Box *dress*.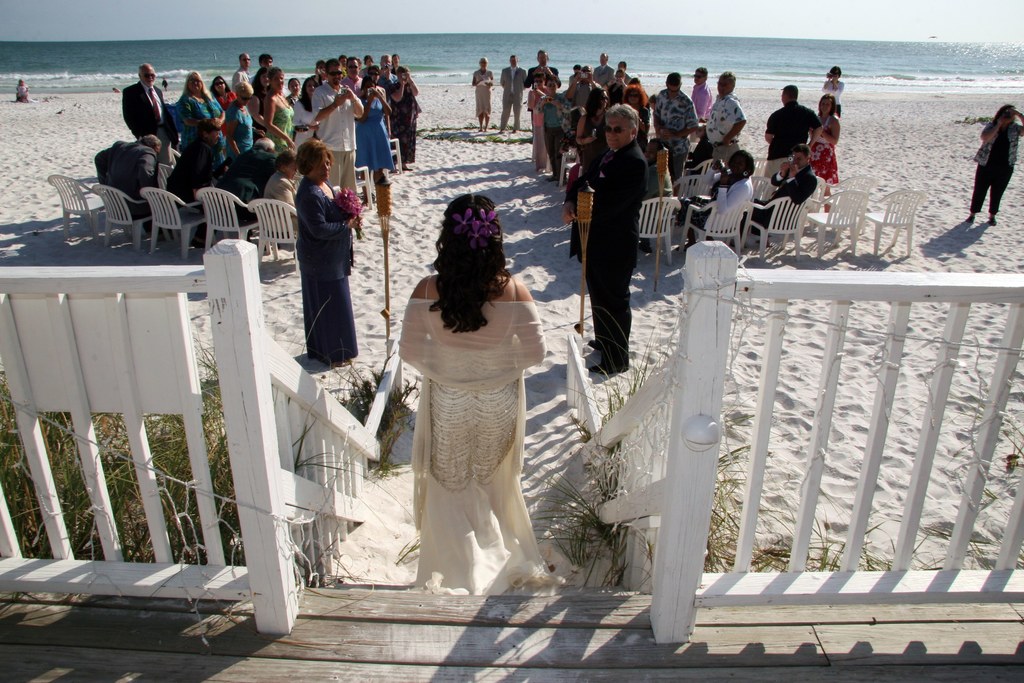
bbox=(476, 68, 490, 118).
